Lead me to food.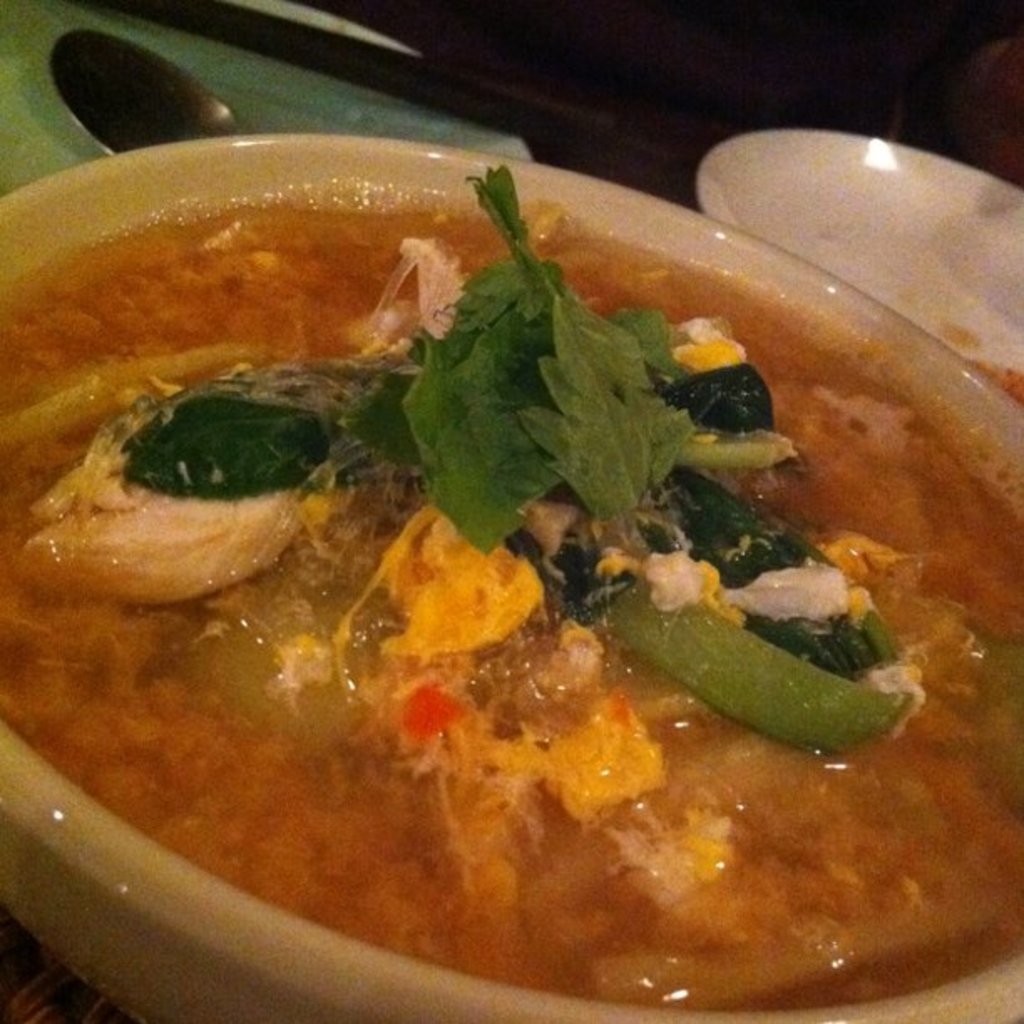
Lead to locate(64, 164, 1014, 1012).
